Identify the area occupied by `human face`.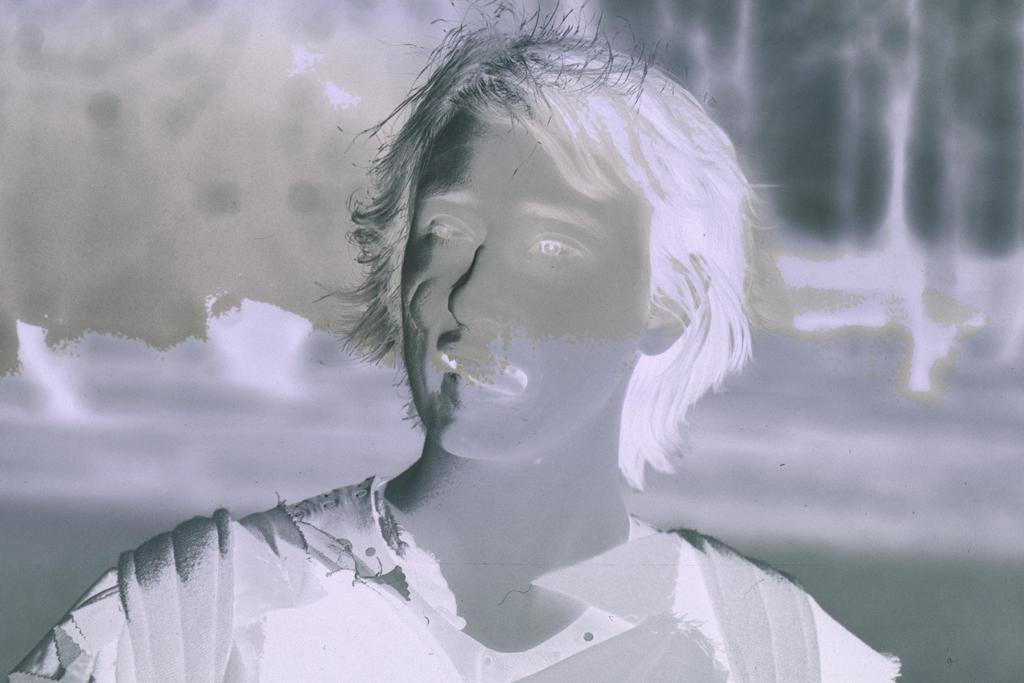
Area: bbox=(399, 103, 648, 454).
